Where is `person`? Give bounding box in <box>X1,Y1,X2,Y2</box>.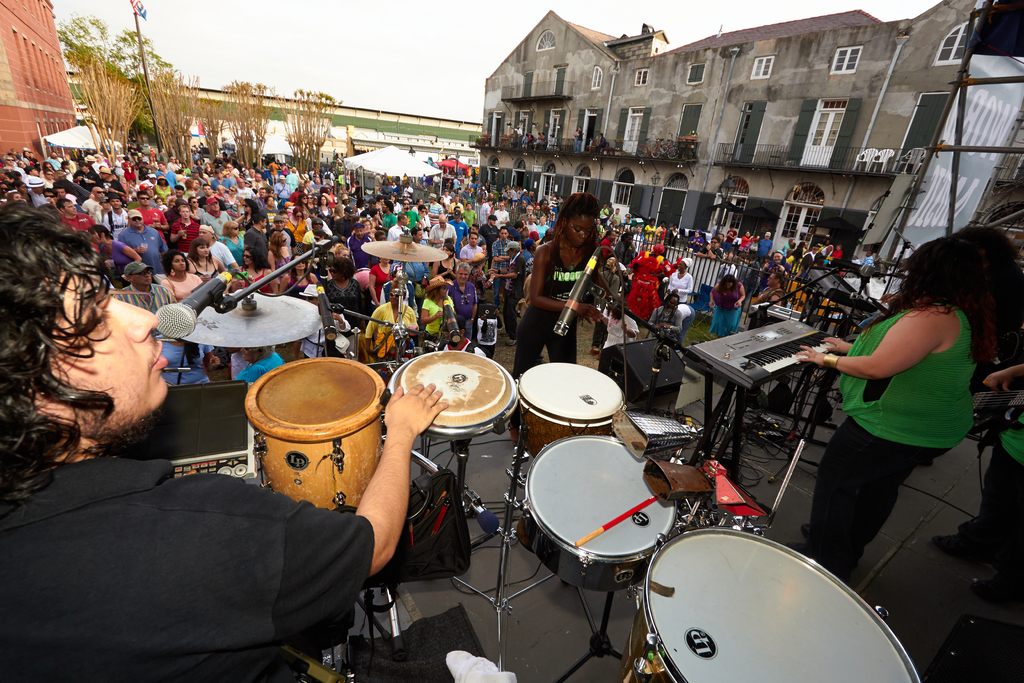
<box>497,225,514,286</box>.
